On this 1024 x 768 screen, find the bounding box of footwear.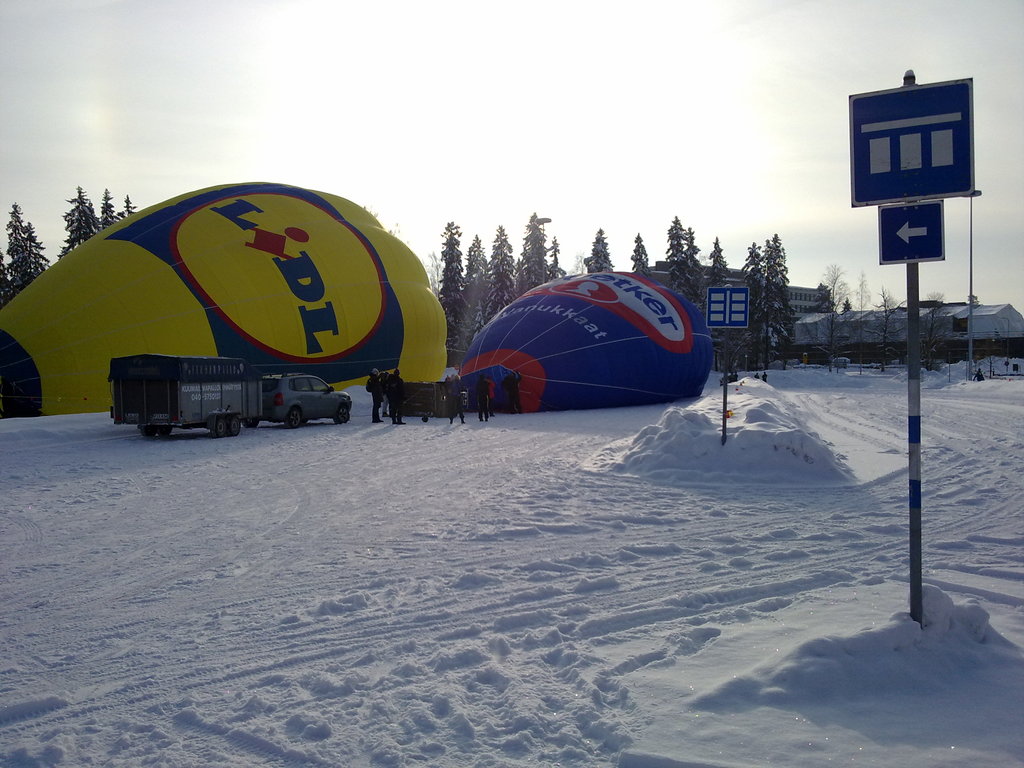
Bounding box: [393, 419, 407, 424].
